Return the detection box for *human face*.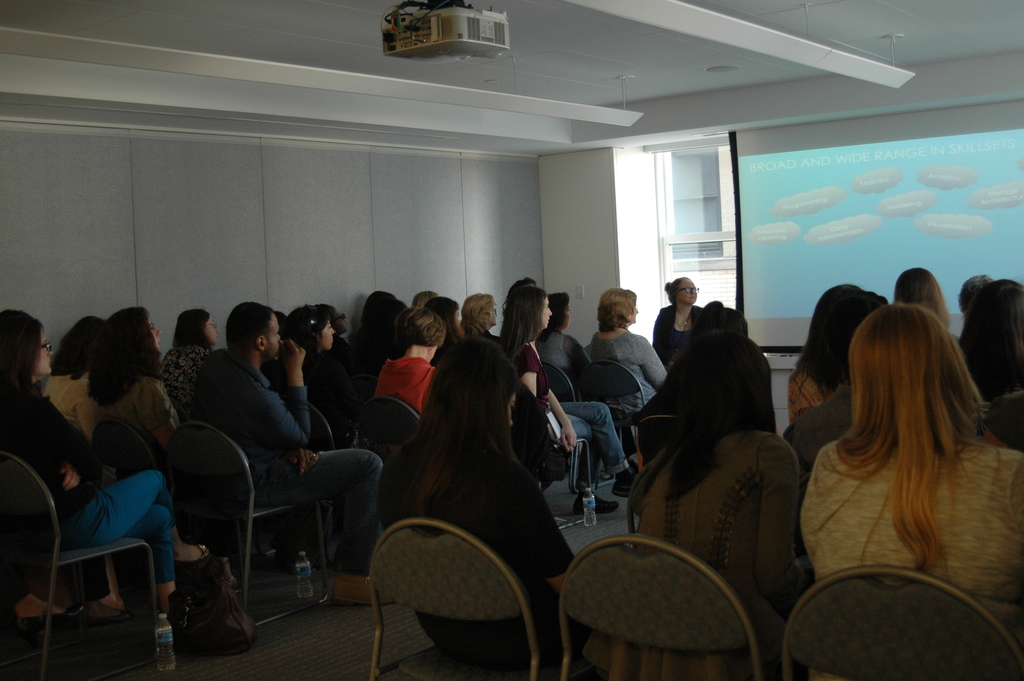
680/278/698/304.
